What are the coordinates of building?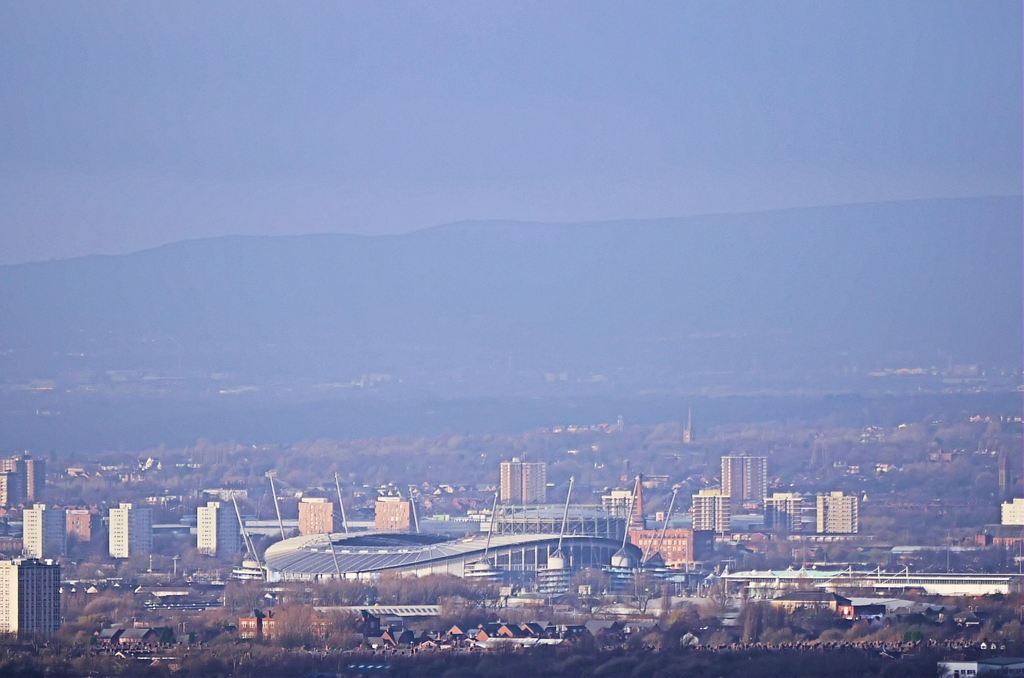
294, 490, 345, 538.
